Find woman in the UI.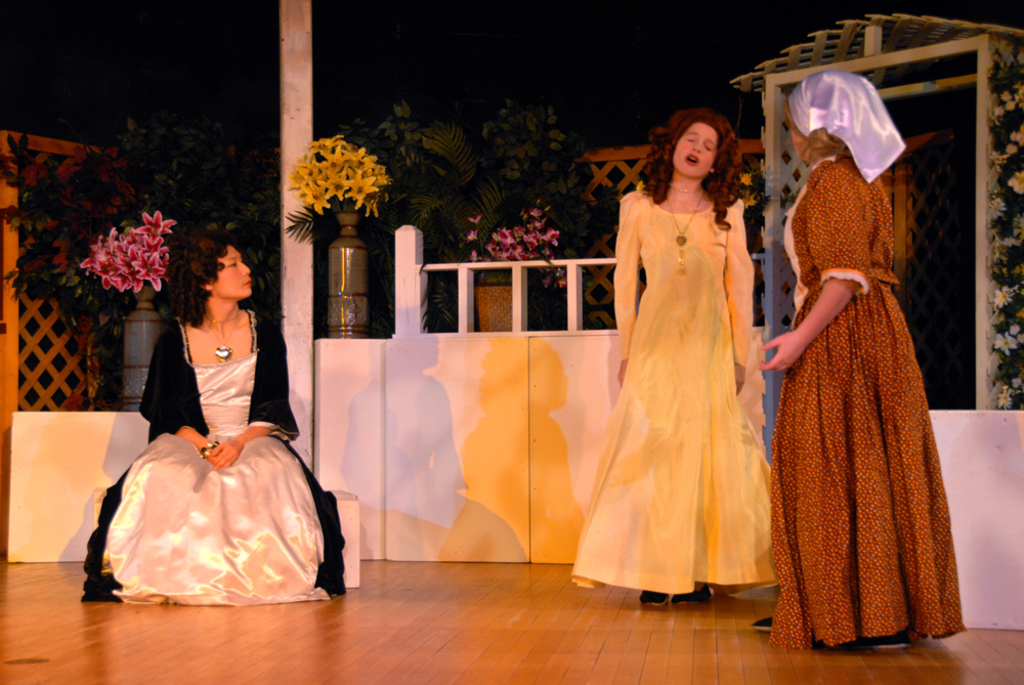
UI element at 94,234,316,600.
